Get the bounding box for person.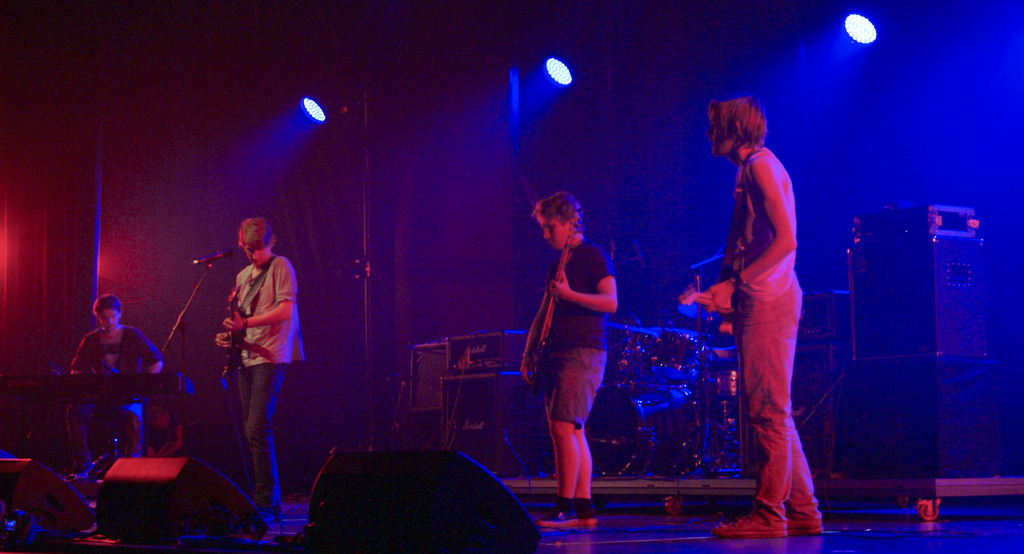
[214,218,305,522].
